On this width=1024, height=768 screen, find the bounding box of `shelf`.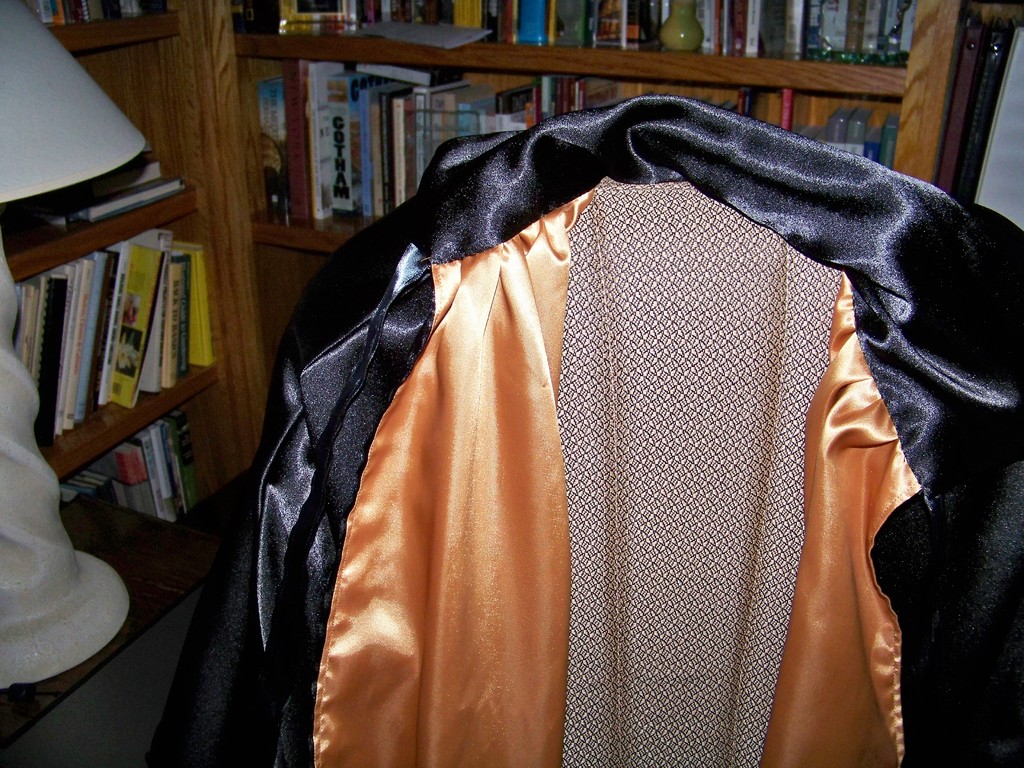
Bounding box: pyautogui.locateOnScreen(0, 0, 275, 767).
